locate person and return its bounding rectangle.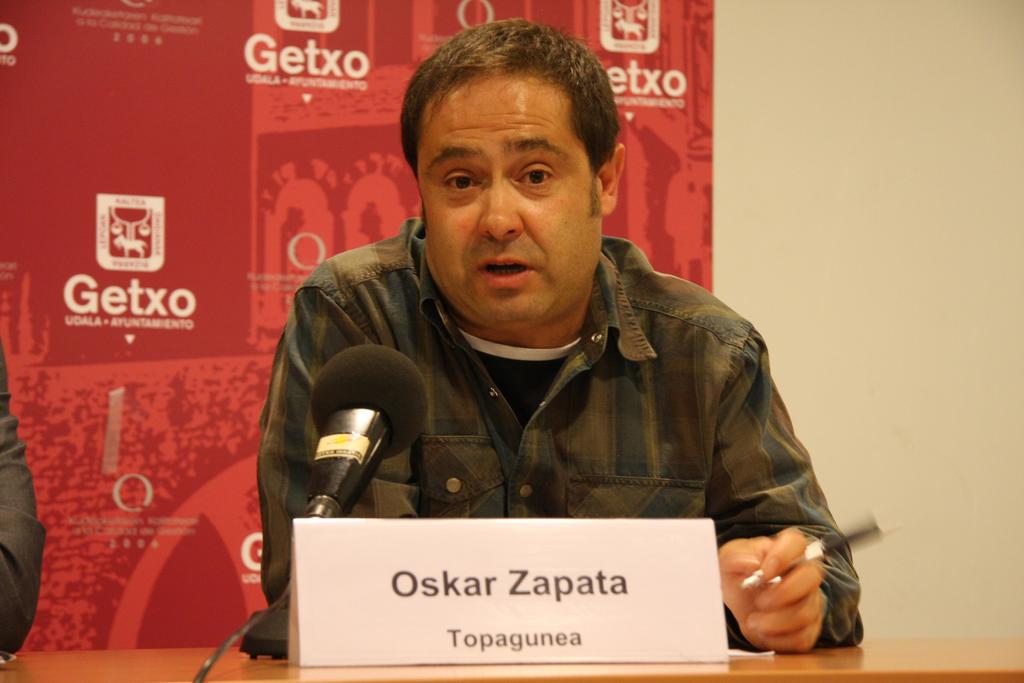
259, 17, 865, 654.
